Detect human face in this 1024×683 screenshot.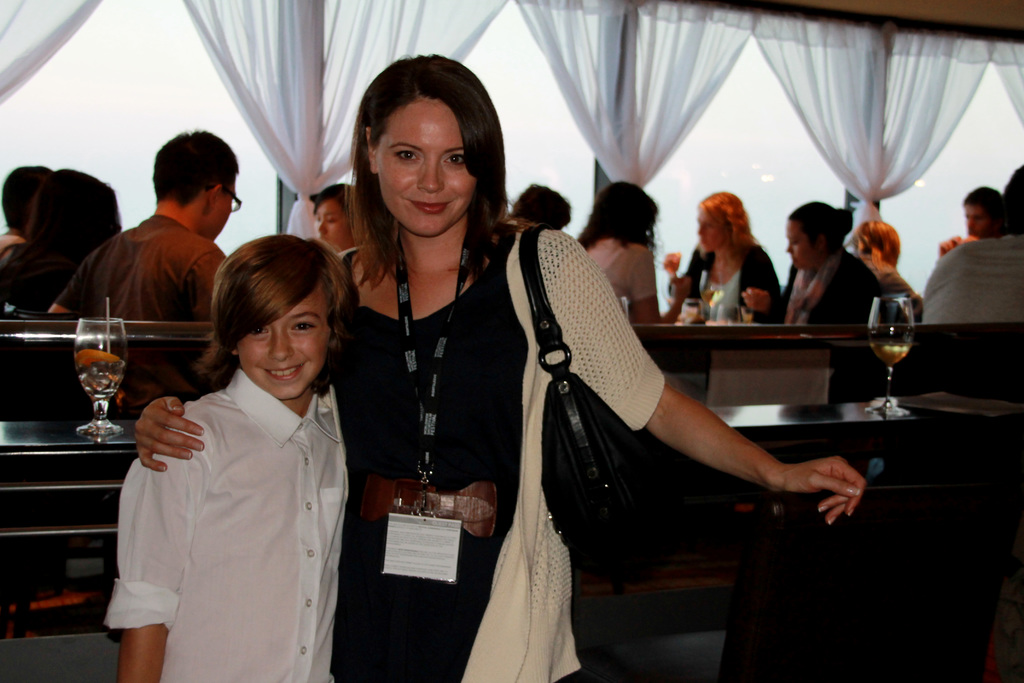
Detection: Rect(964, 208, 984, 230).
